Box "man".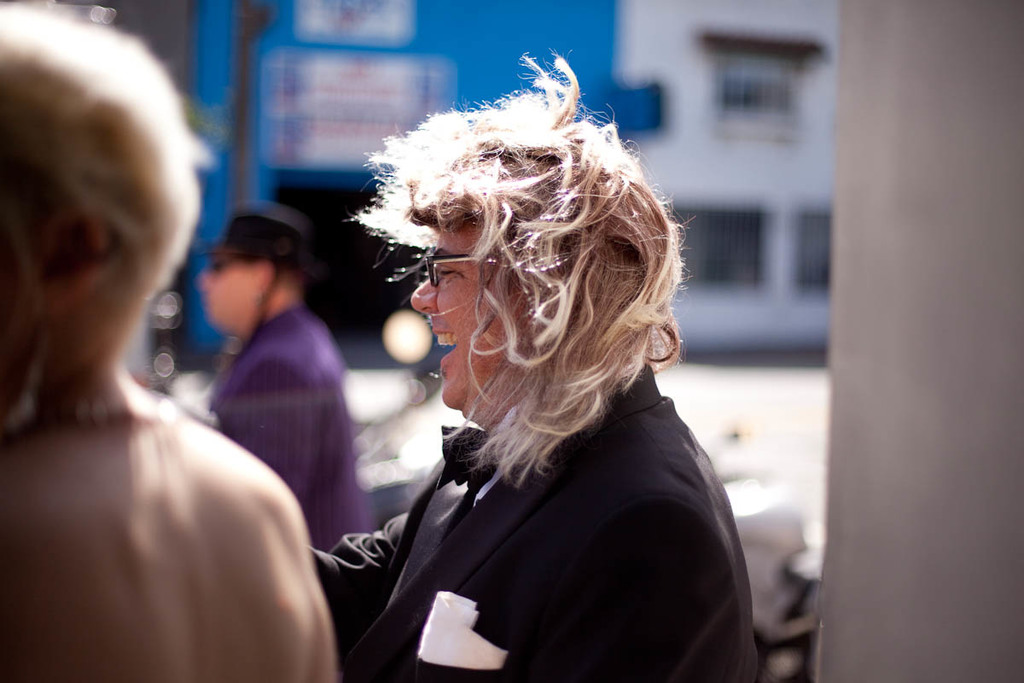
left=309, top=50, right=761, bottom=682.
